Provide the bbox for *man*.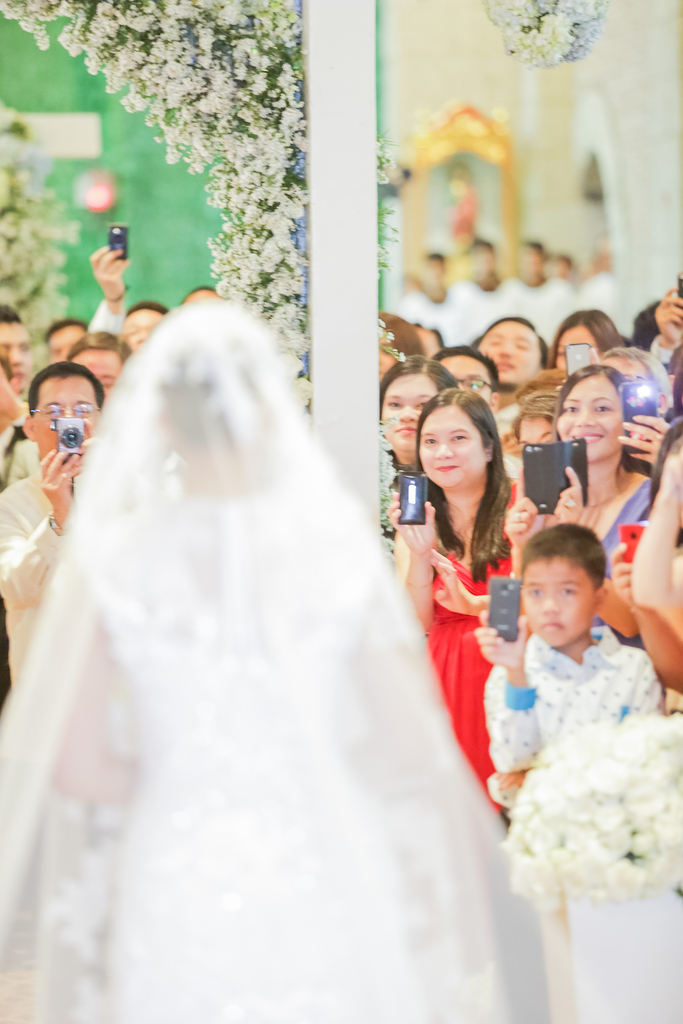
region(0, 365, 104, 687).
